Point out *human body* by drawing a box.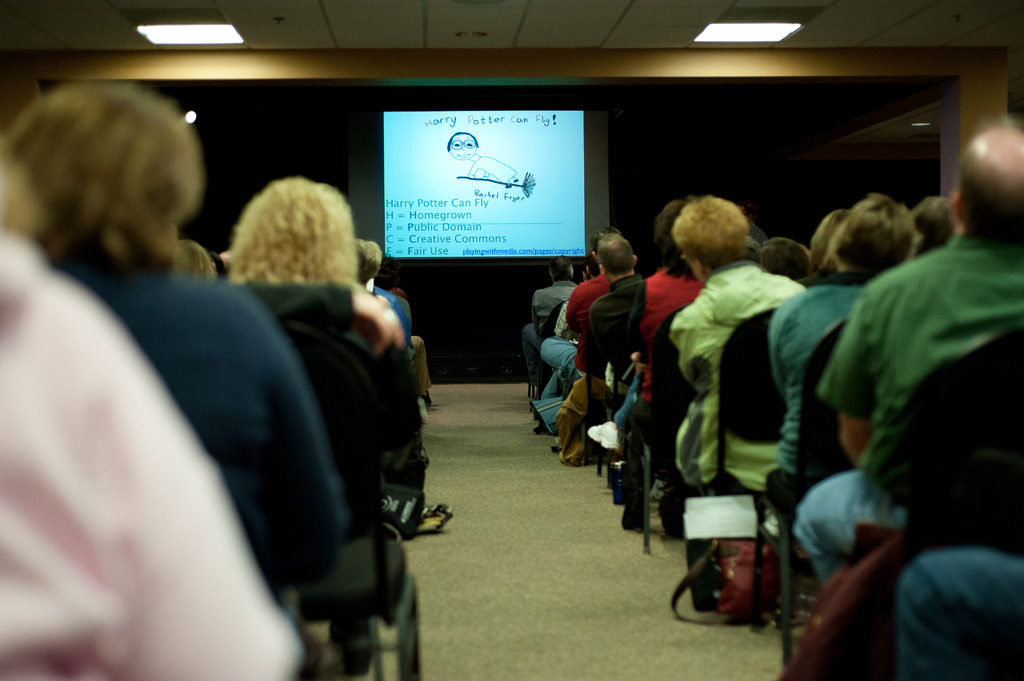
select_region(891, 544, 1023, 680).
